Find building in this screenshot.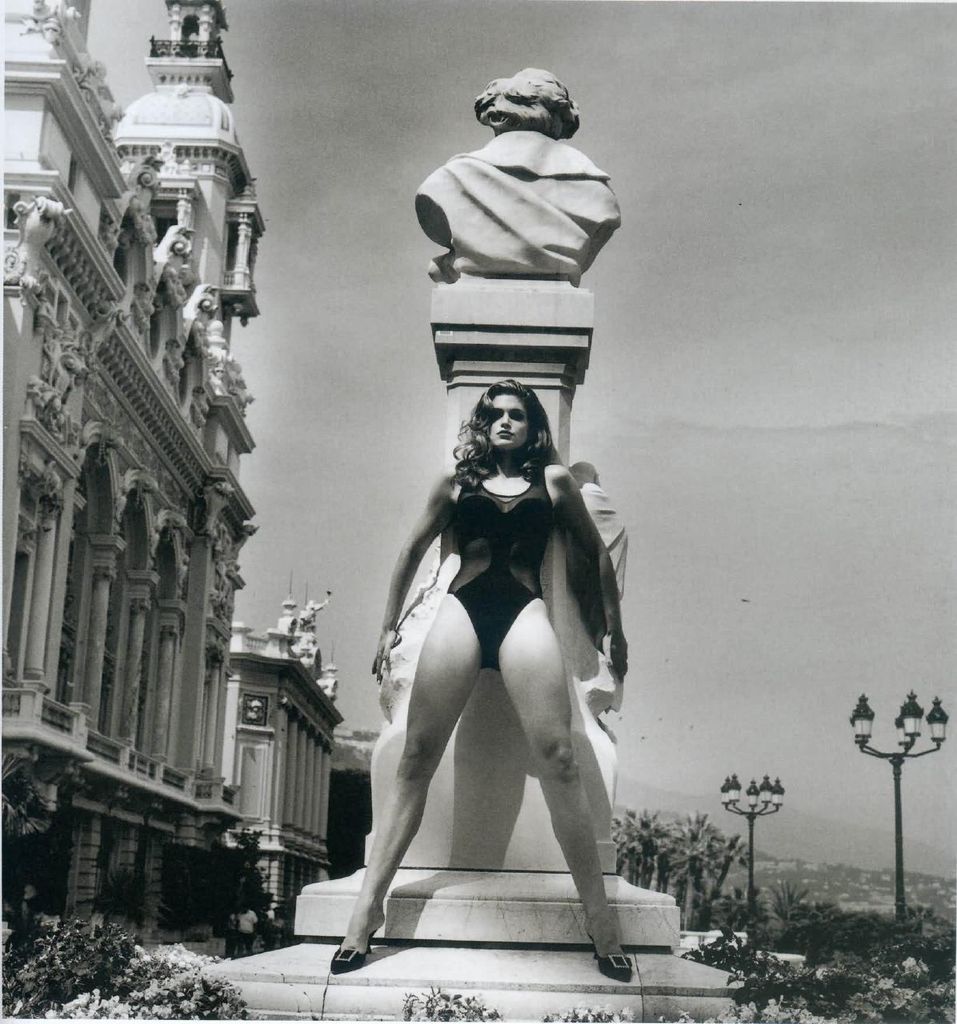
The bounding box for building is bbox=[237, 594, 346, 920].
